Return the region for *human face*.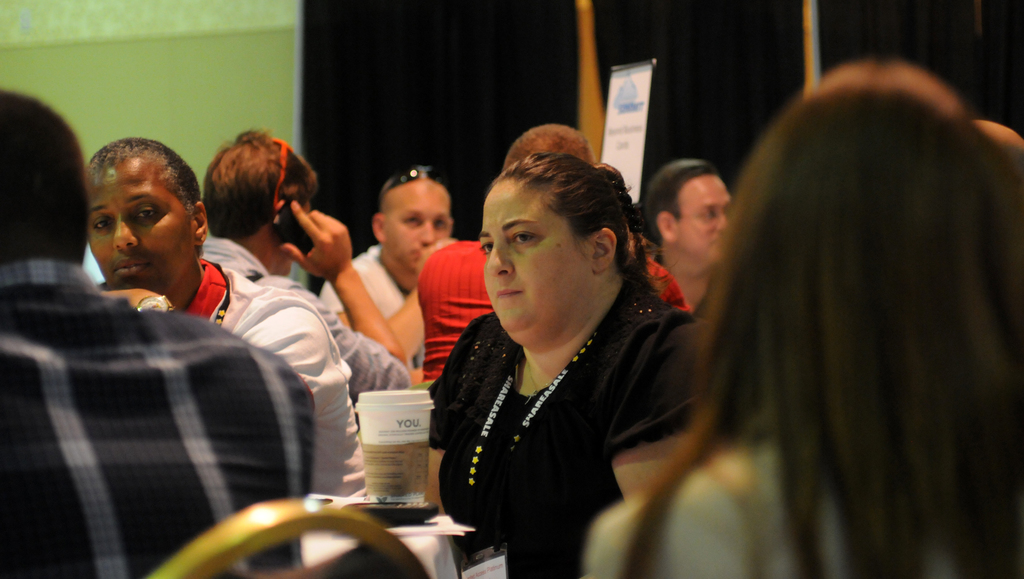
crop(268, 203, 310, 277).
